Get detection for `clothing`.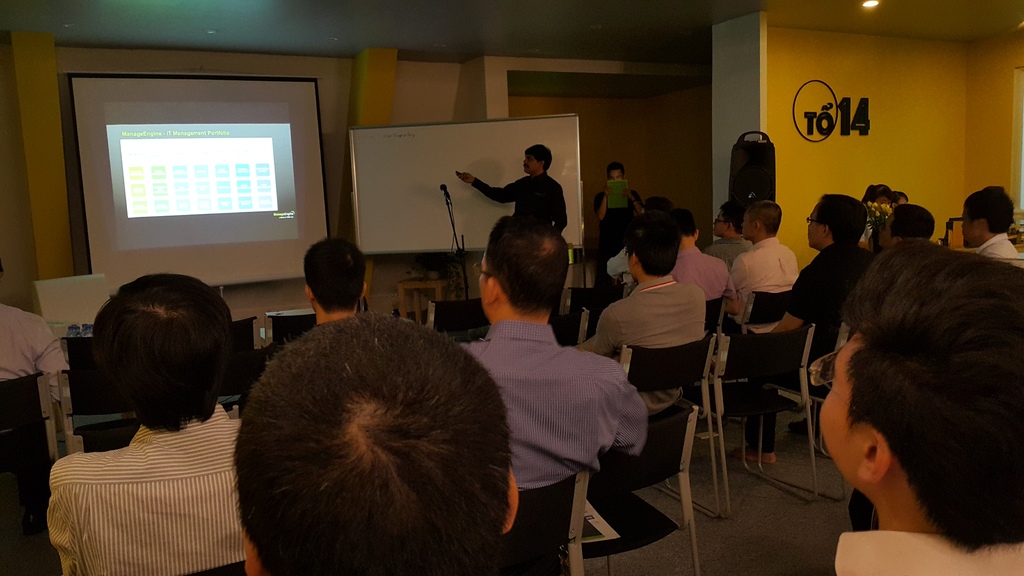
Detection: (730,234,799,329).
